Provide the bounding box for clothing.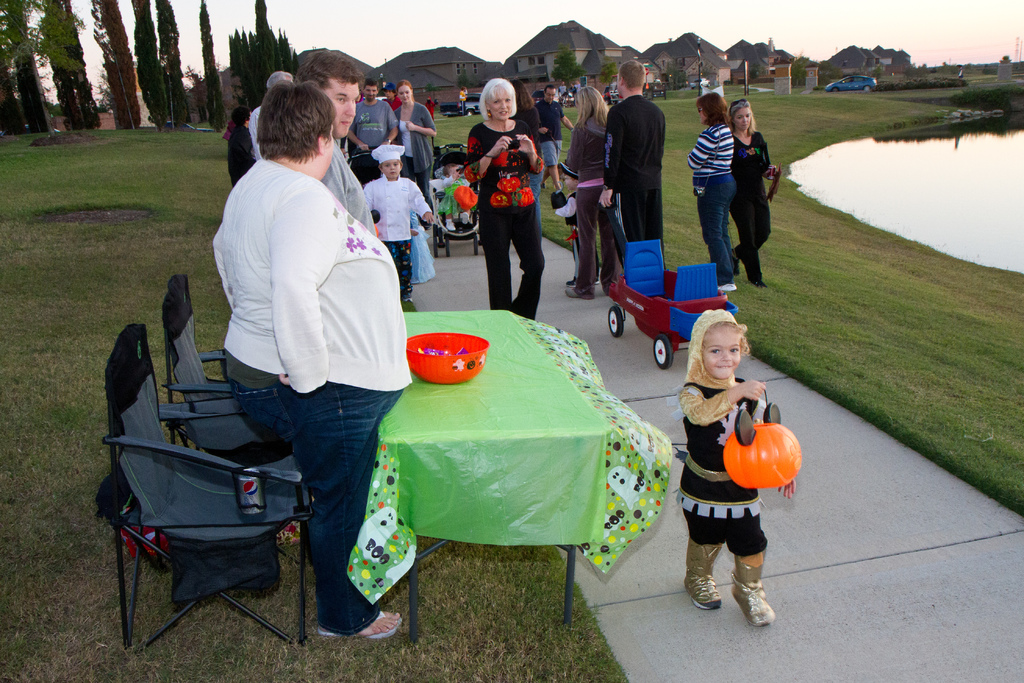
bbox=(226, 129, 253, 185).
